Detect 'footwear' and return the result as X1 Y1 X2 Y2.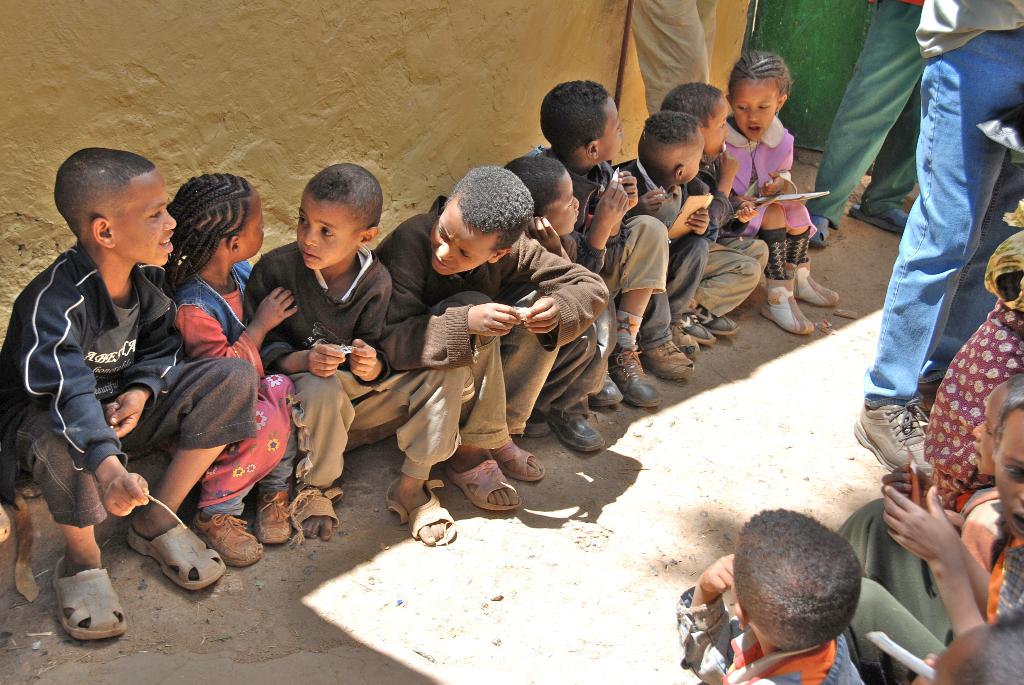
552 406 607 448.
